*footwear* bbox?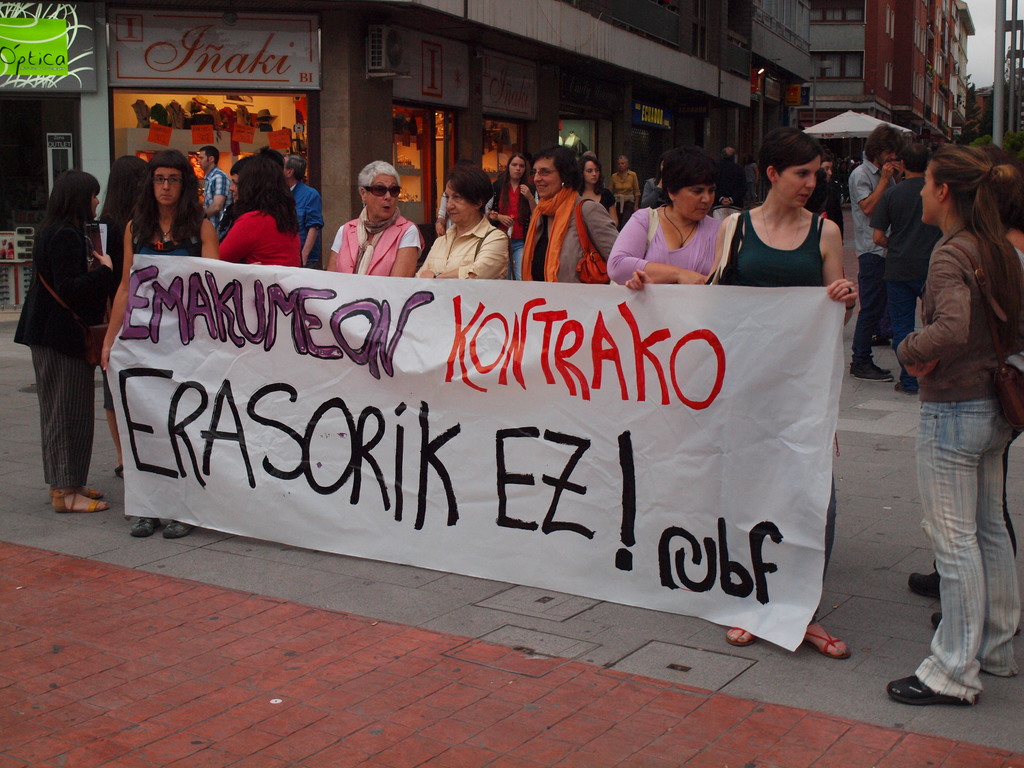
BBox(856, 365, 895, 384)
